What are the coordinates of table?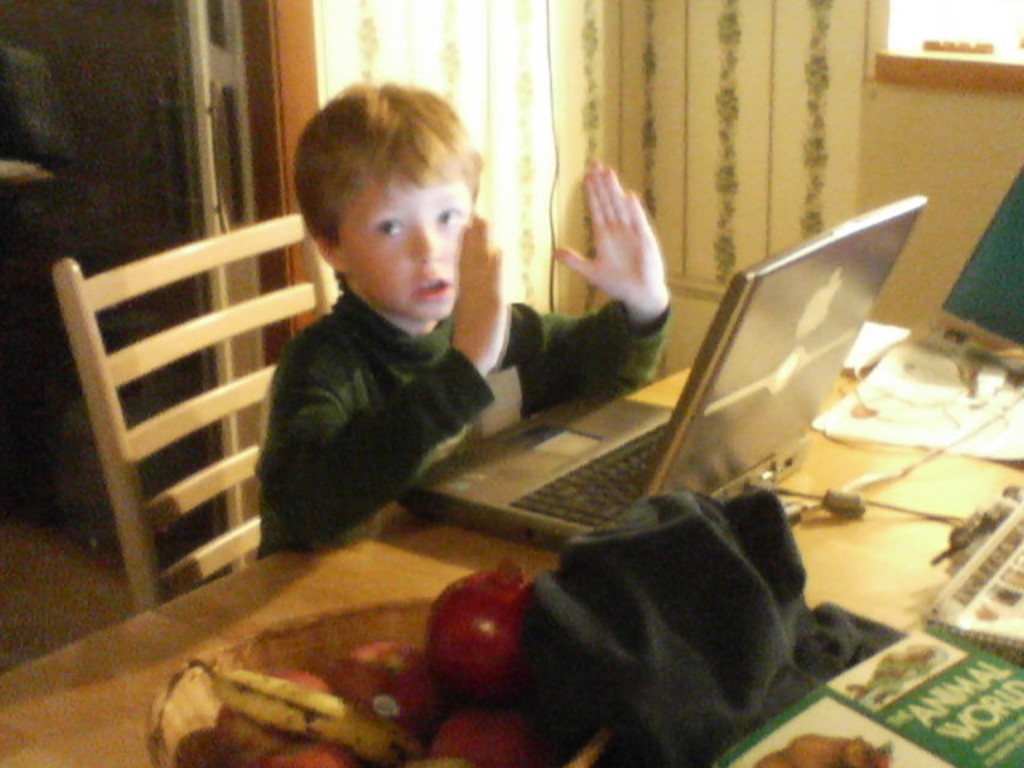
[left=0, top=315, right=1022, bottom=766].
